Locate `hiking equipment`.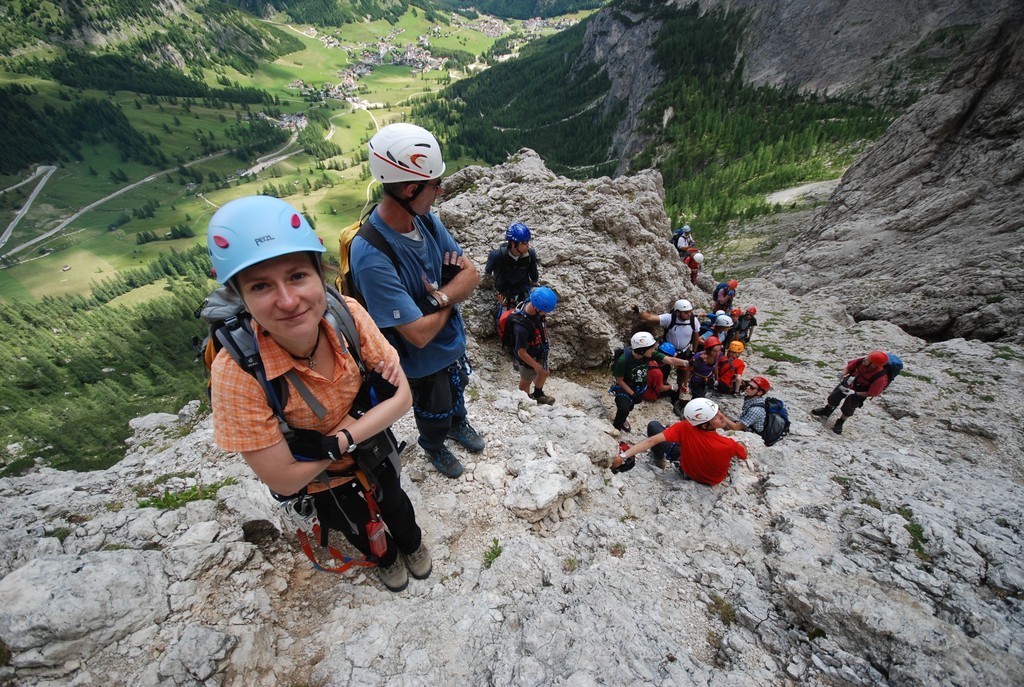
Bounding box: <bbox>683, 225, 697, 230</bbox>.
